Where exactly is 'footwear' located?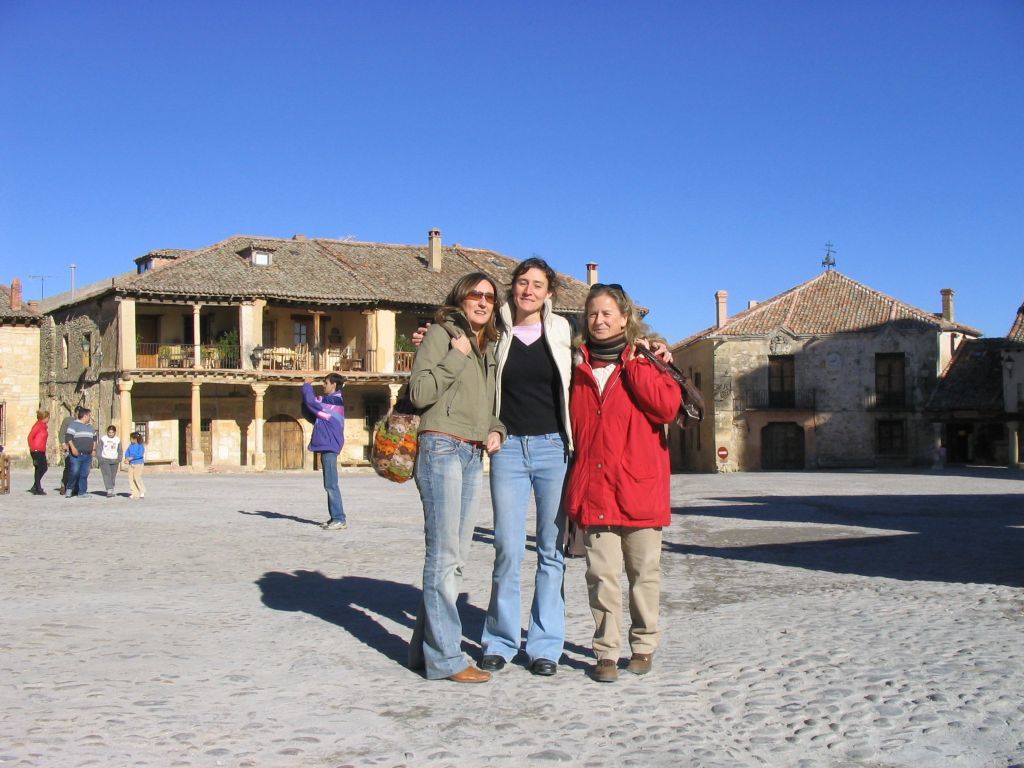
Its bounding box is {"left": 530, "top": 660, "right": 558, "bottom": 677}.
